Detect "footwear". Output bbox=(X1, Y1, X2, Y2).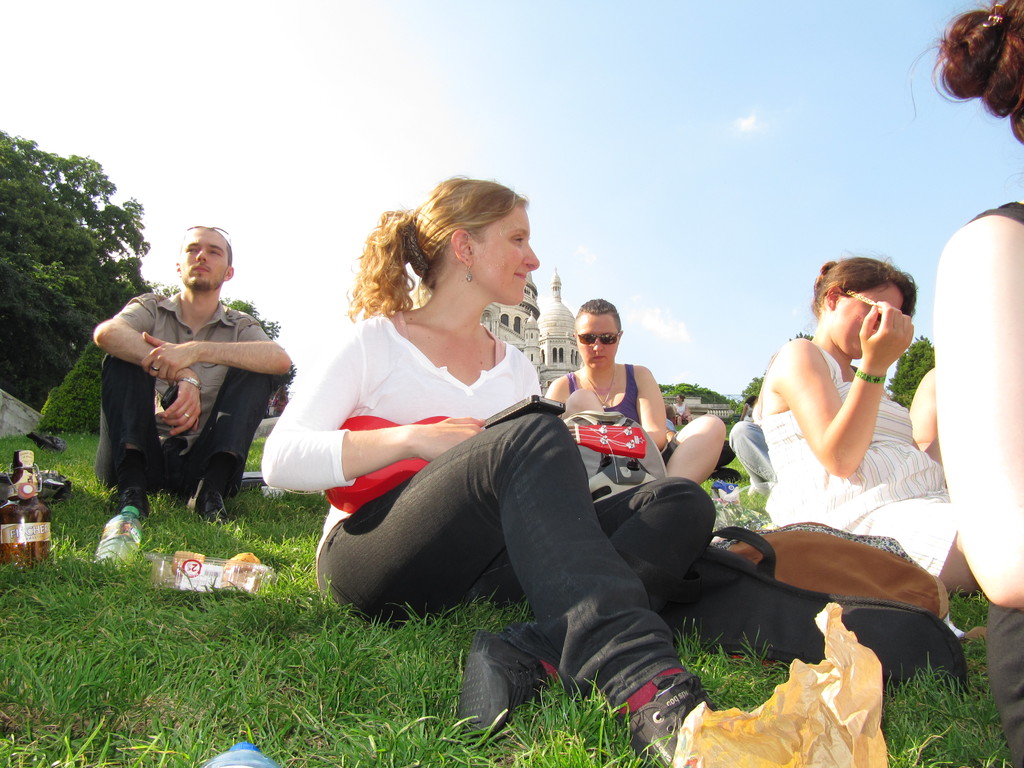
bbox=(116, 484, 156, 529).
